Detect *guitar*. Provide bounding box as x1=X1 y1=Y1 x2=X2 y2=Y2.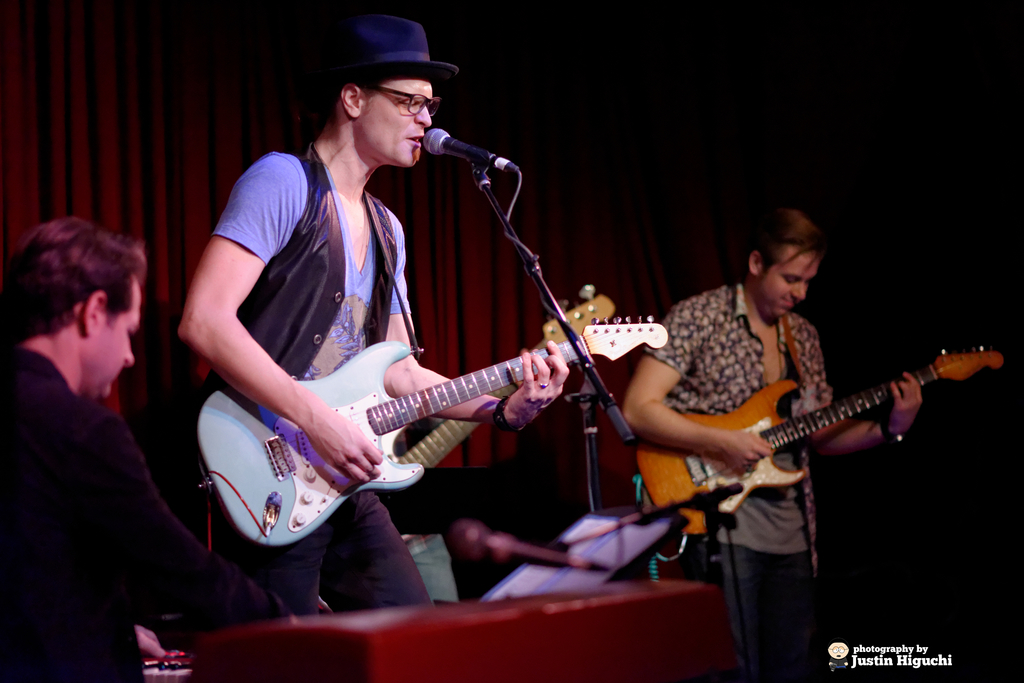
x1=631 y1=342 x2=1007 y2=541.
